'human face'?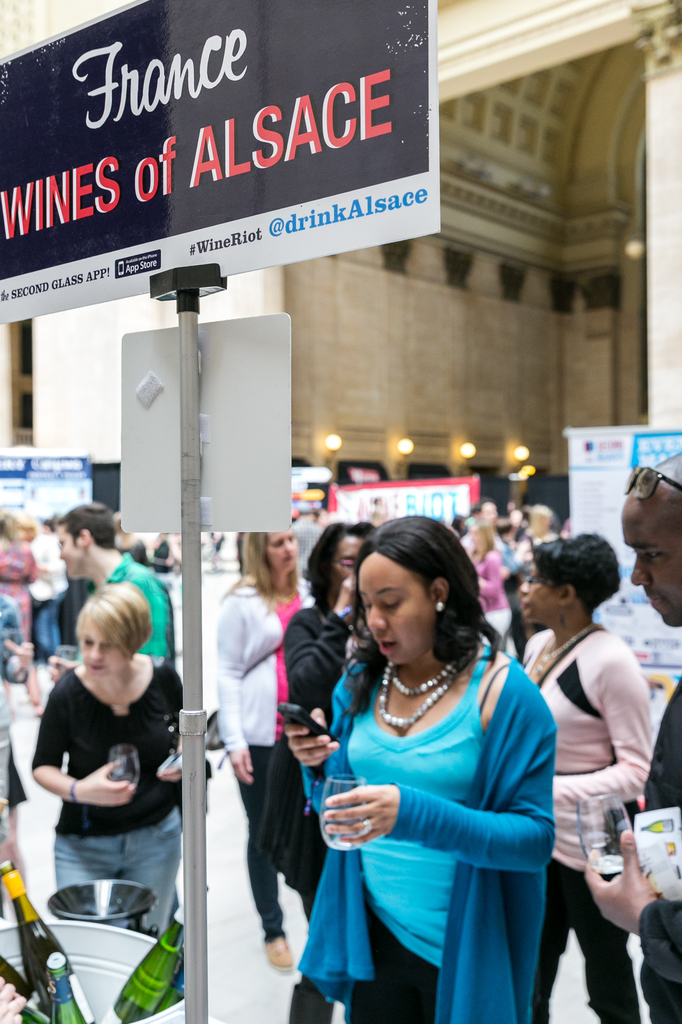
628,494,681,628
